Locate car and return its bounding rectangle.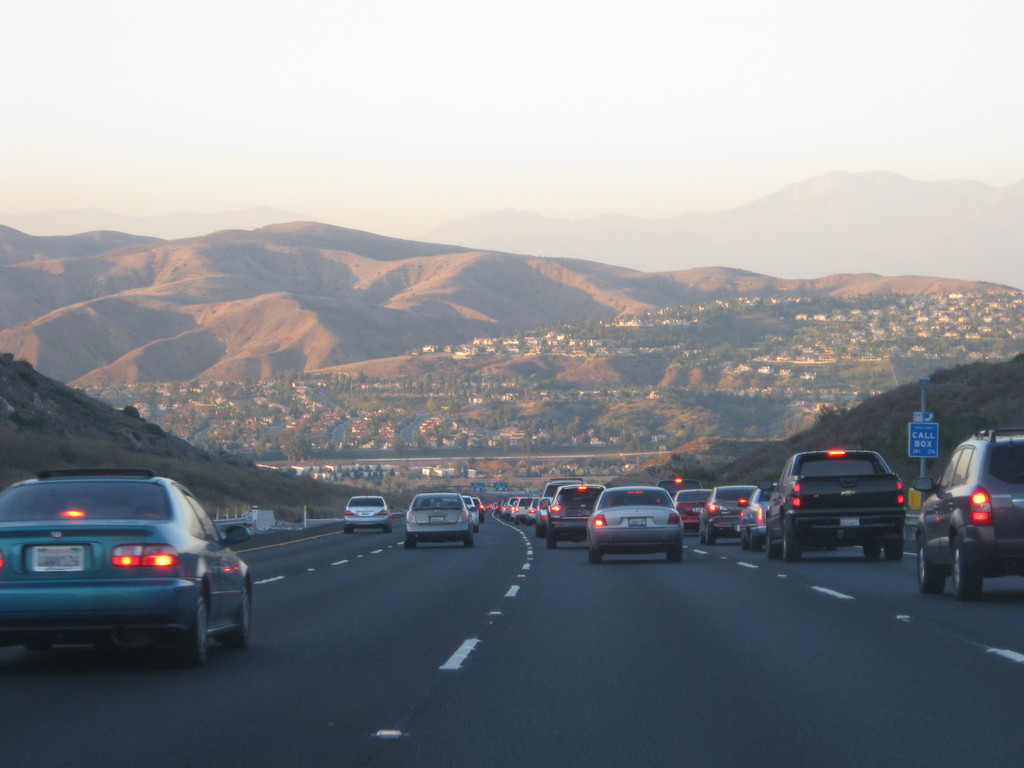
{"left": 738, "top": 483, "right": 772, "bottom": 549}.
